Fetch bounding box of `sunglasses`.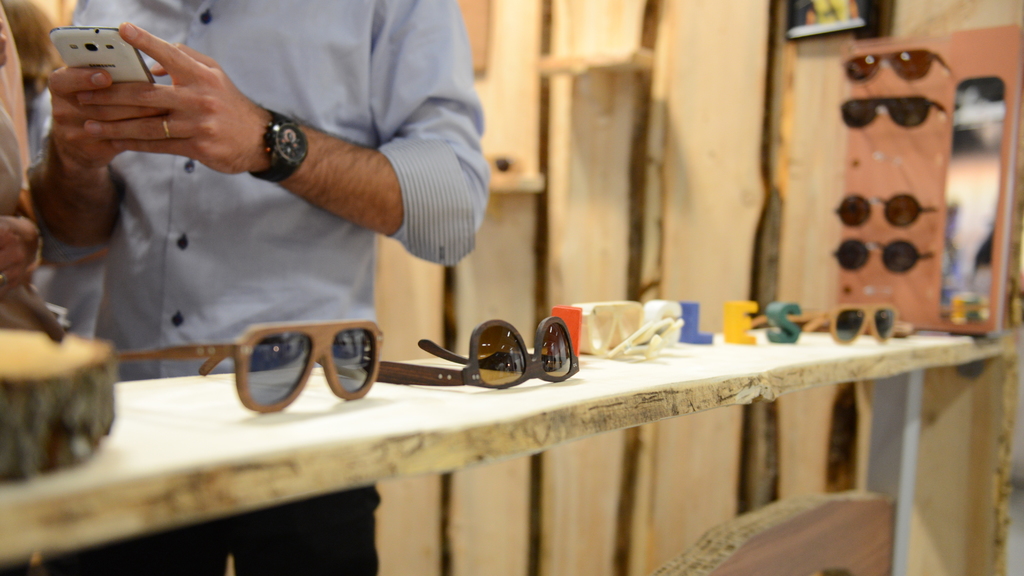
Bbox: [x1=833, y1=236, x2=931, y2=272].
